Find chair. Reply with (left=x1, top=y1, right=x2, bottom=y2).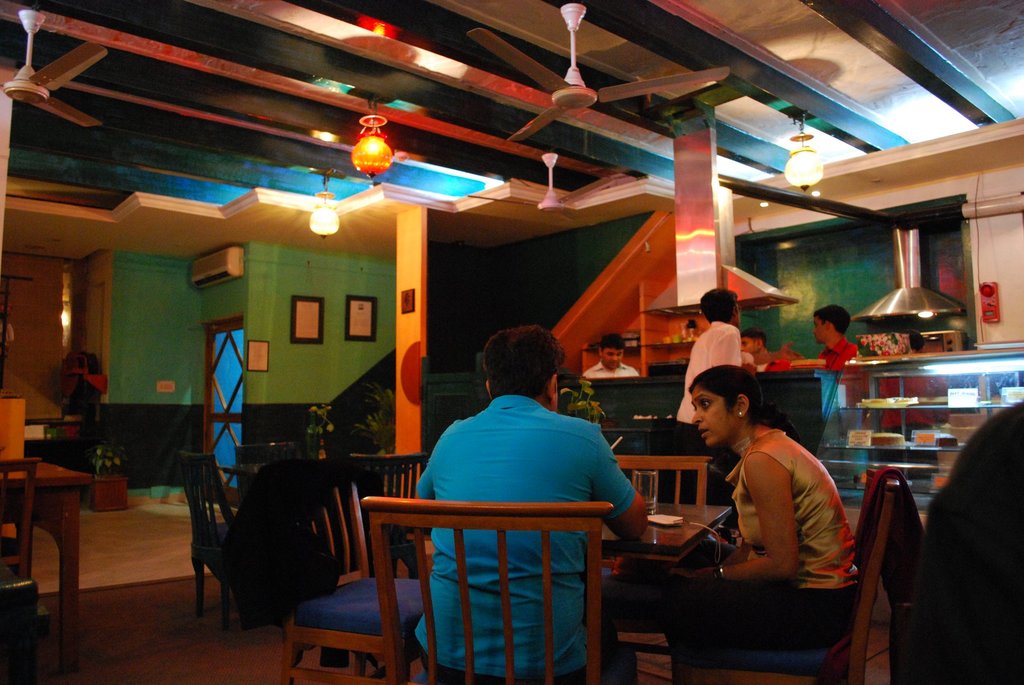
(left=234, top=440, right=292, bottom=500).
